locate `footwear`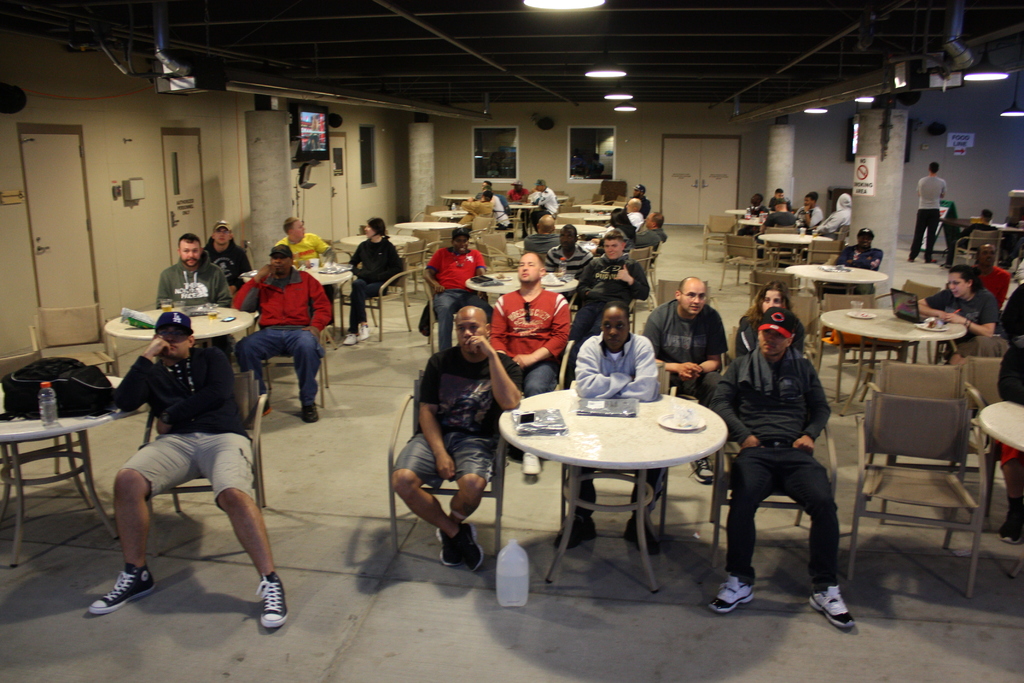
<box>689,450,724,483</box>
